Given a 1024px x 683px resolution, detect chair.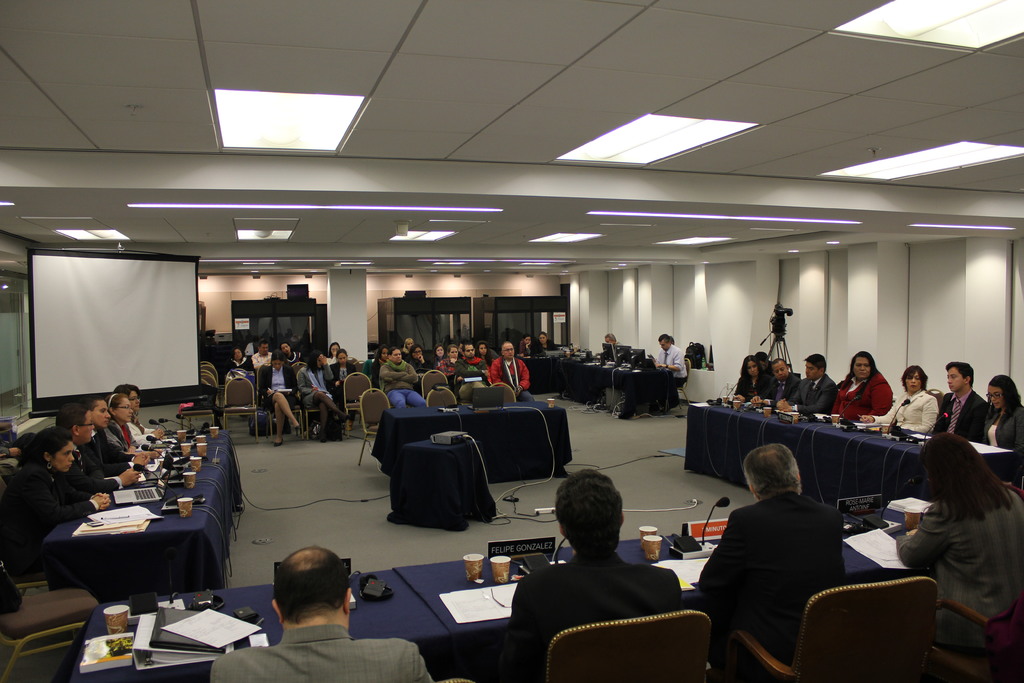
box=[668, 357, 692, 412].
